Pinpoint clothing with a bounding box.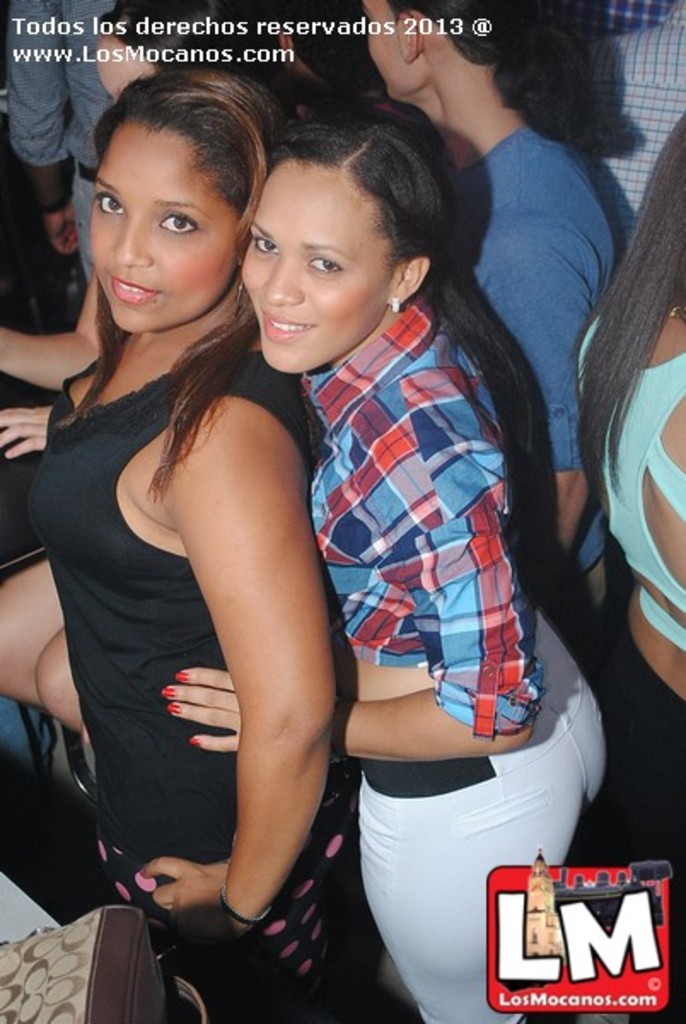
select_region(20, 352, 358, 1022).
